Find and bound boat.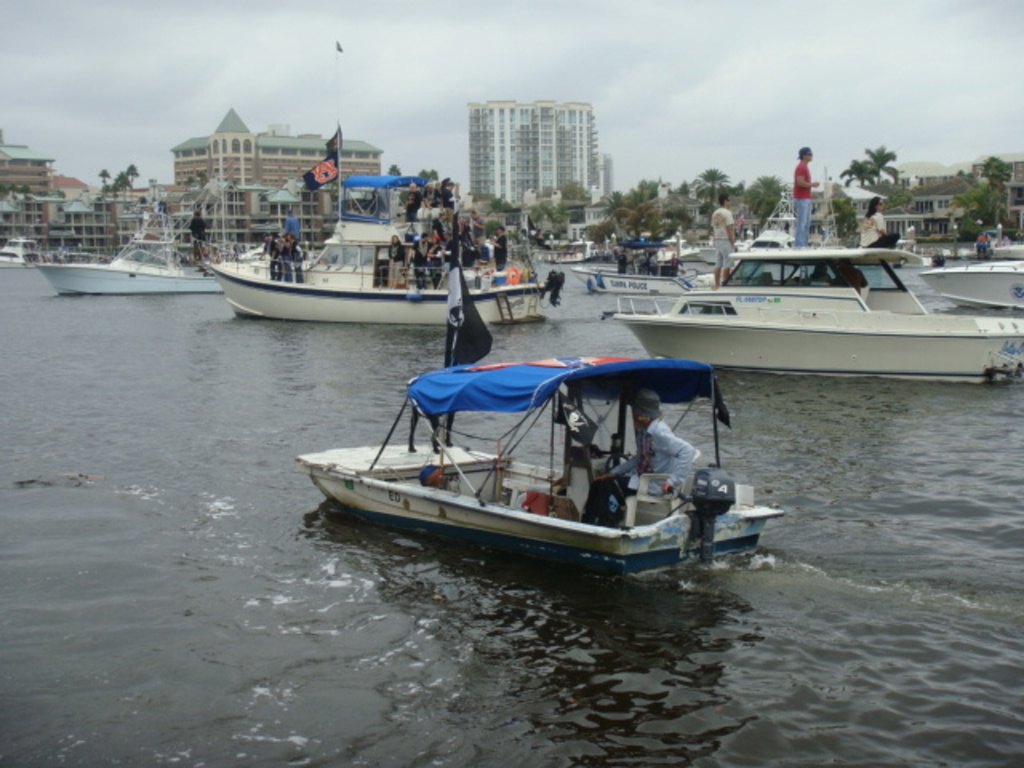
Bound: <region>296, 314, 792, 587</region>.
